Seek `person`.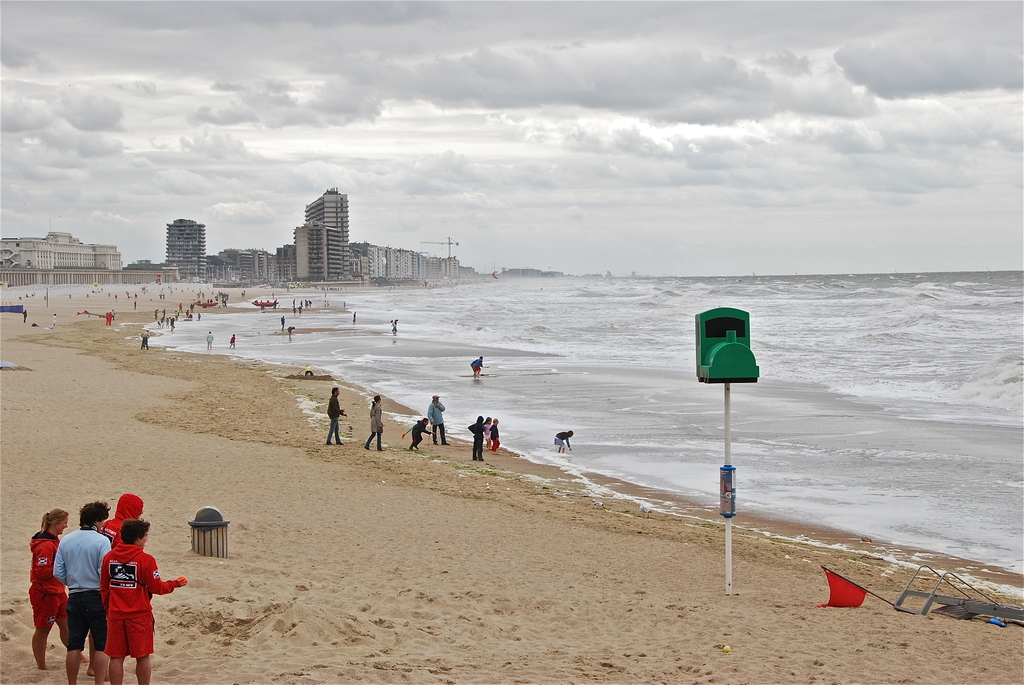
(left=155, top=311, right=157, bottom=320).
